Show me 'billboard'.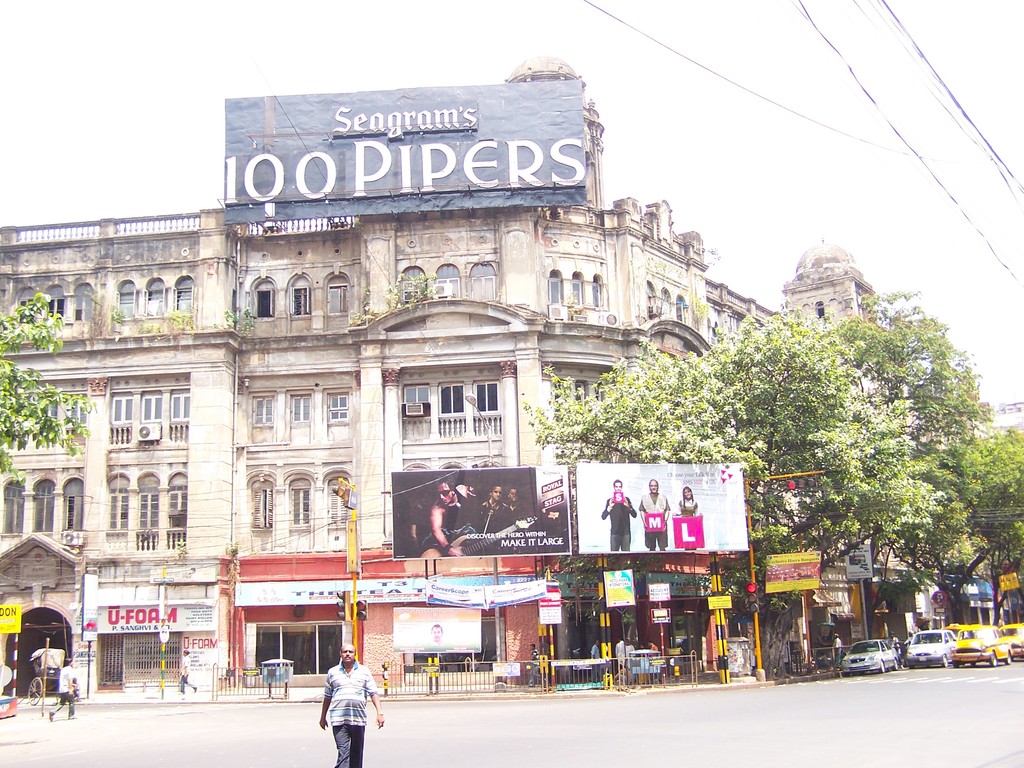
'billboard' is here: Rect(579, 456, 755, 550).
